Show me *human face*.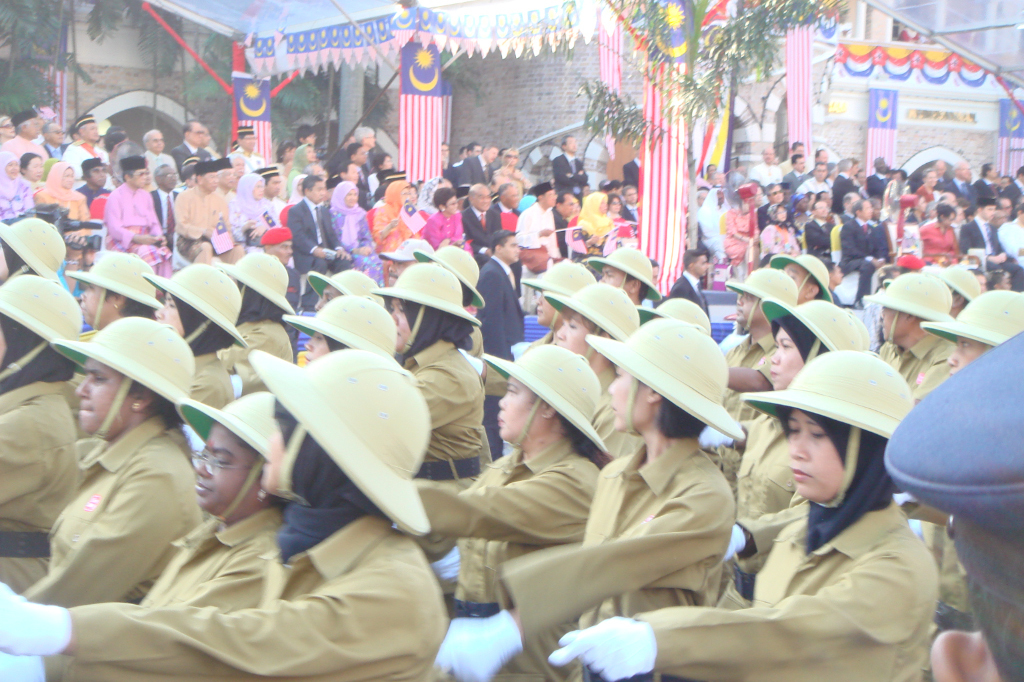
*human face* is here: bbox(562, 195, 575, 215).
